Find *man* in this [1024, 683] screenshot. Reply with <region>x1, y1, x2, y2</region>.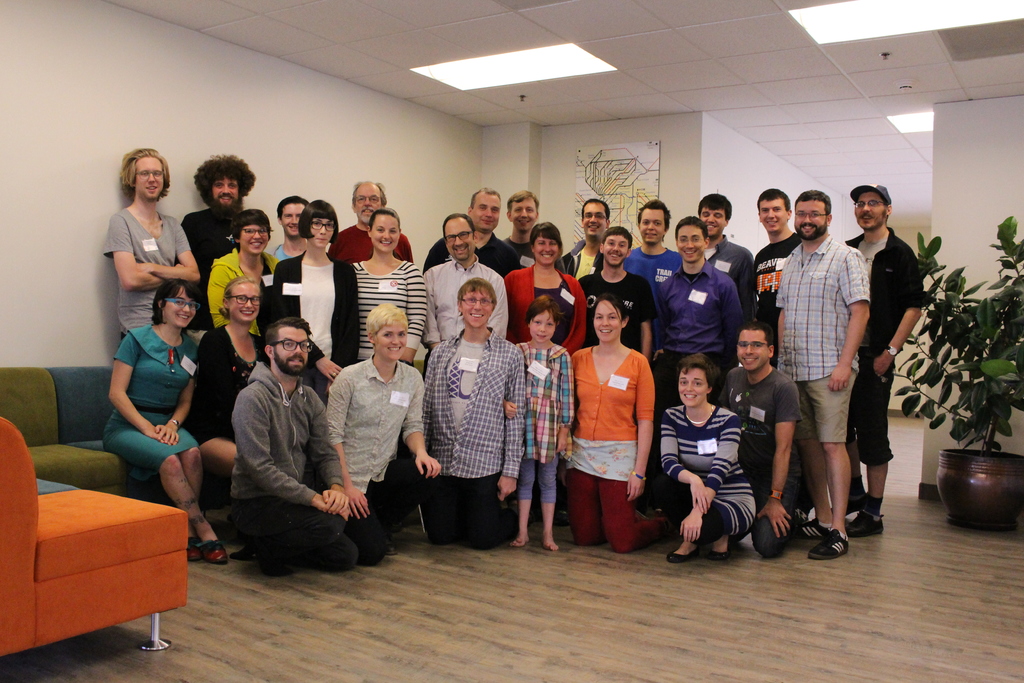
<region>627, 201, 690, 302</region>.
